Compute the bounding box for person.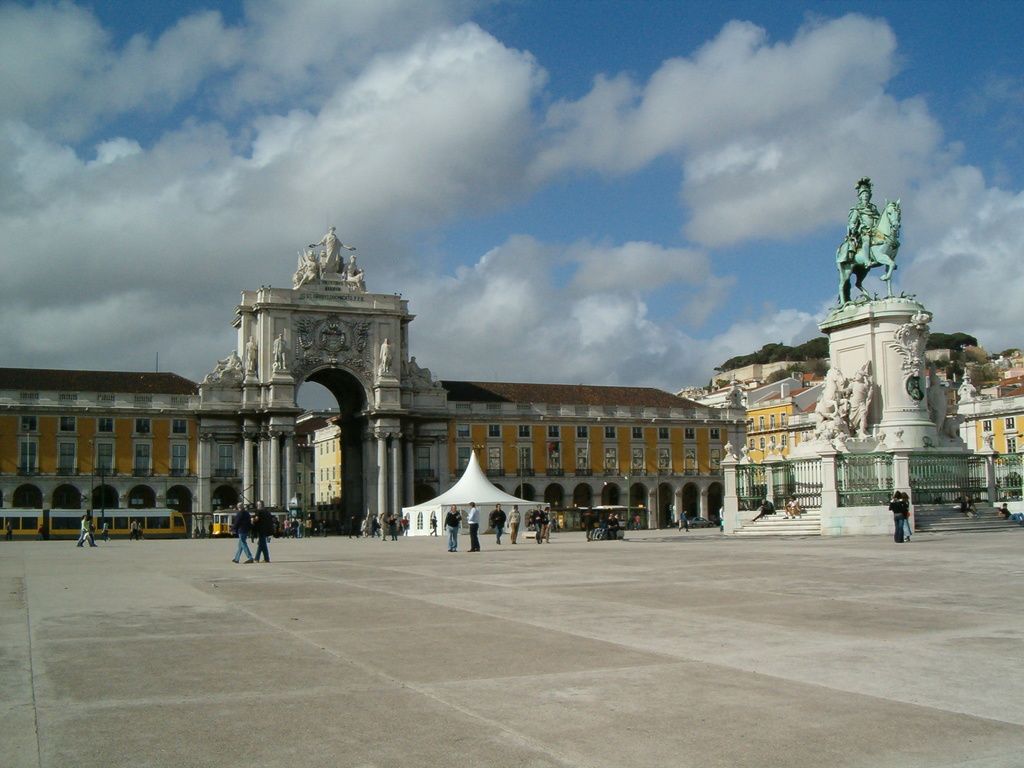
306:226:355:272.
